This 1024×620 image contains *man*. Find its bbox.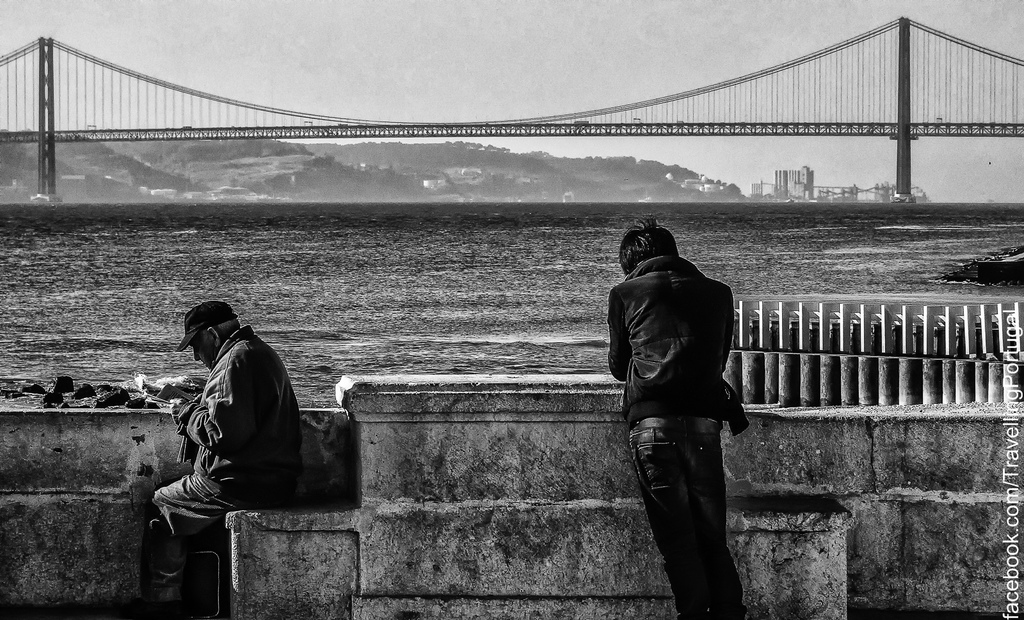
rect(606, 203, 762, 613).
